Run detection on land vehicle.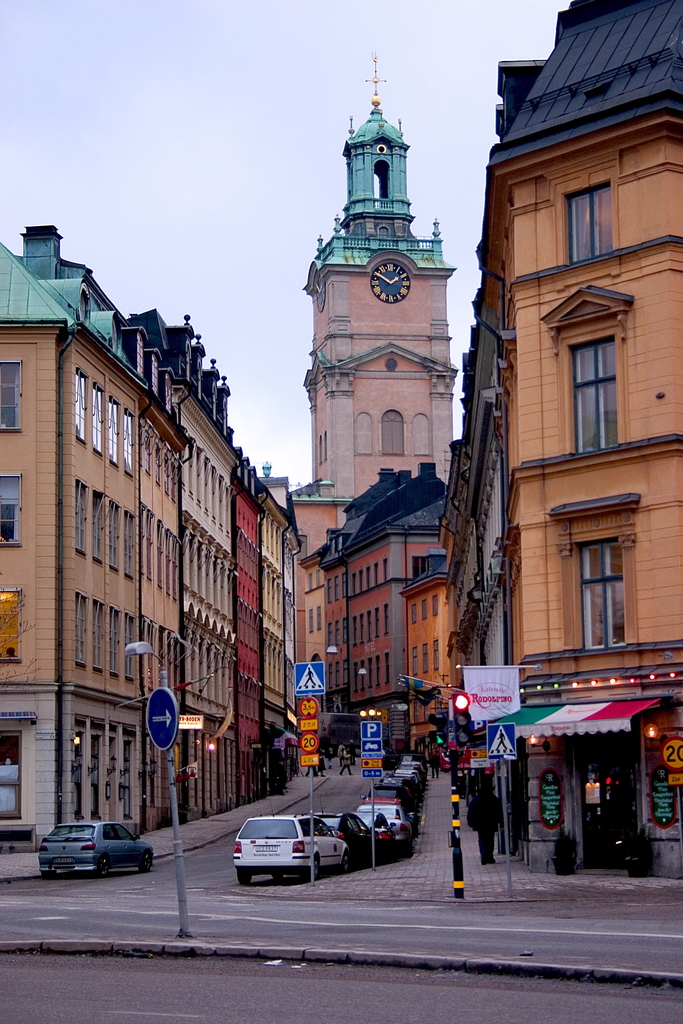
Result: 348,809,397,860.
